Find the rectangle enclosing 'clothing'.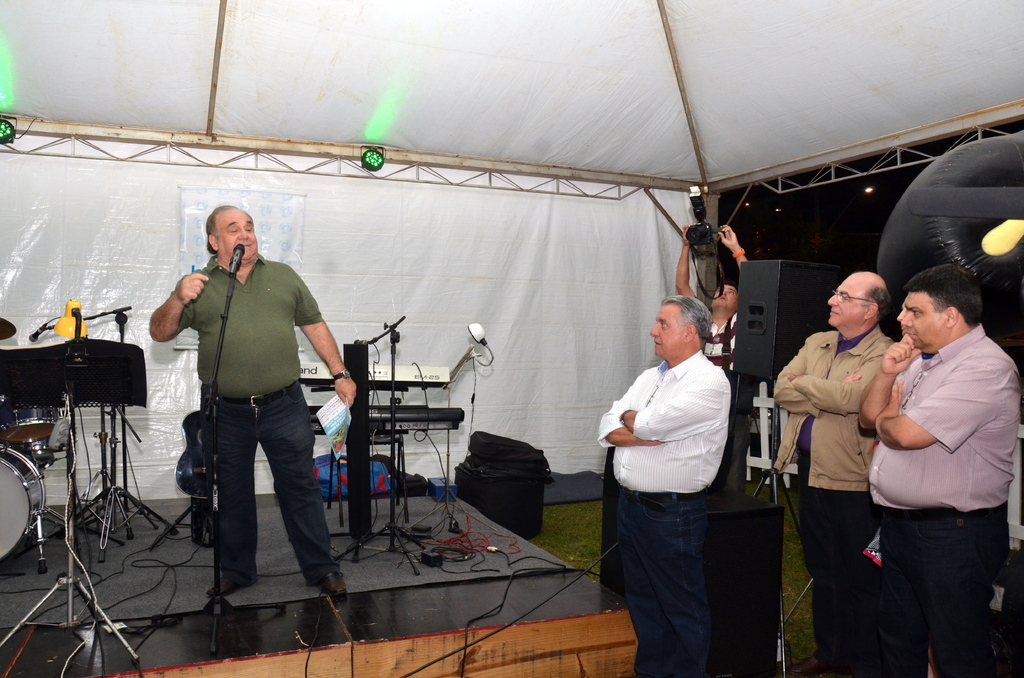
{"x1": 701, "y1": 312, "x2": 750, "y2": 492}.
